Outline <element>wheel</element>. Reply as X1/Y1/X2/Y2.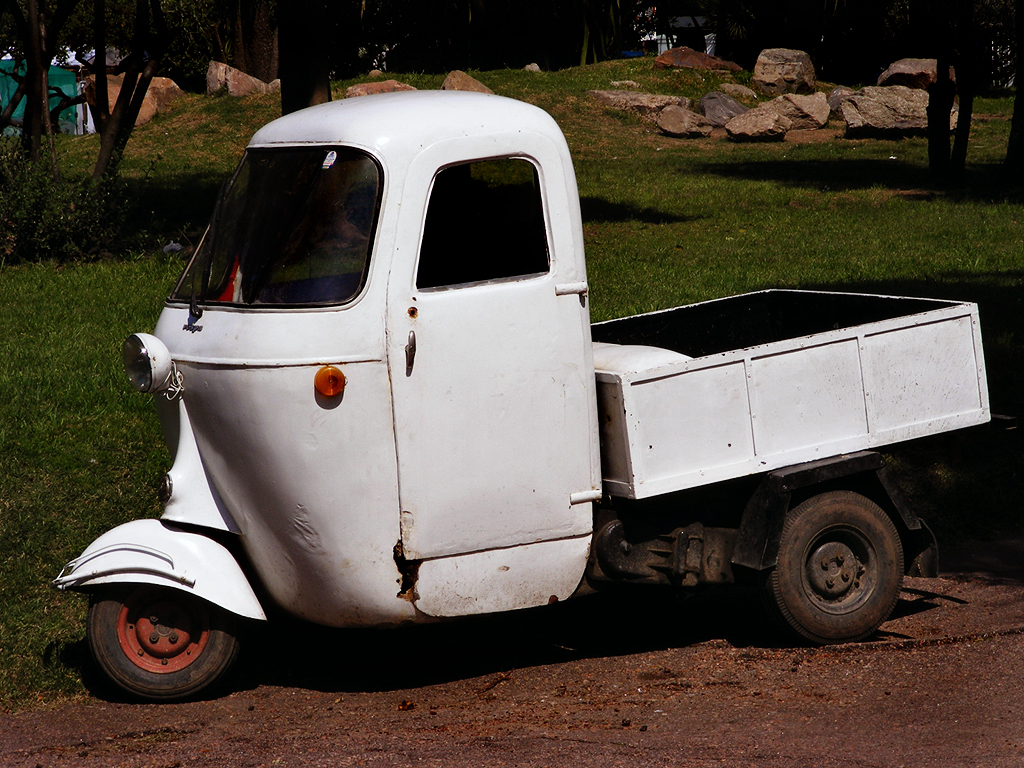
89/588/235/703.
